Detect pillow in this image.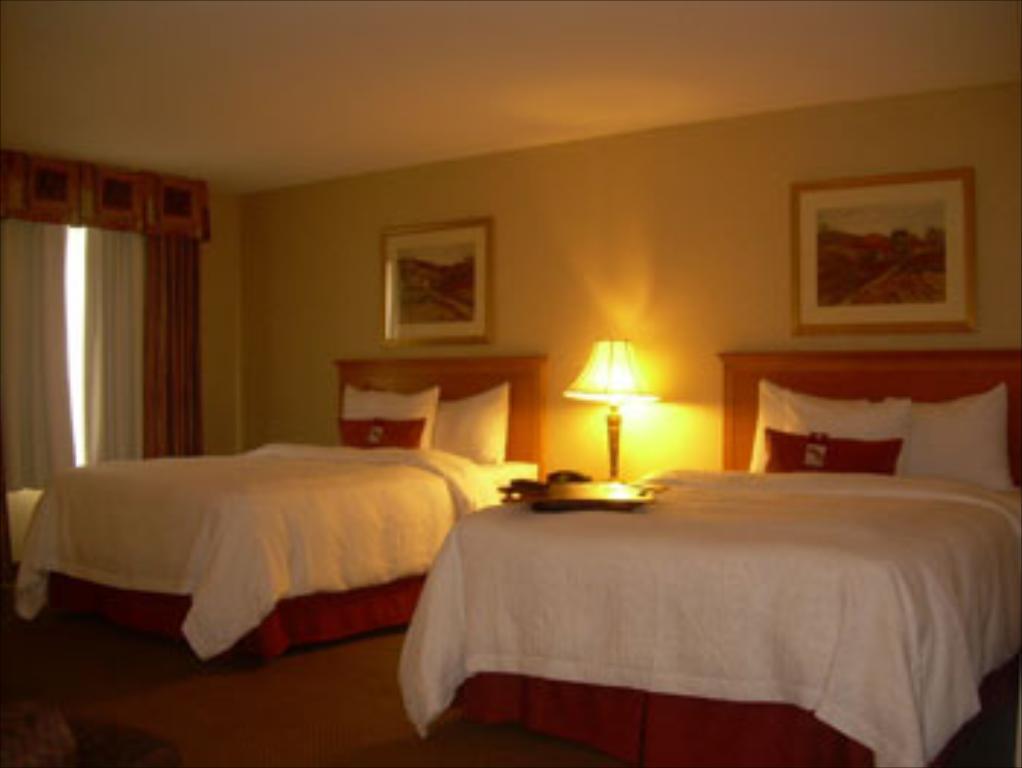
Detection: x1=748, y1=374, x2=905, y2=473.
